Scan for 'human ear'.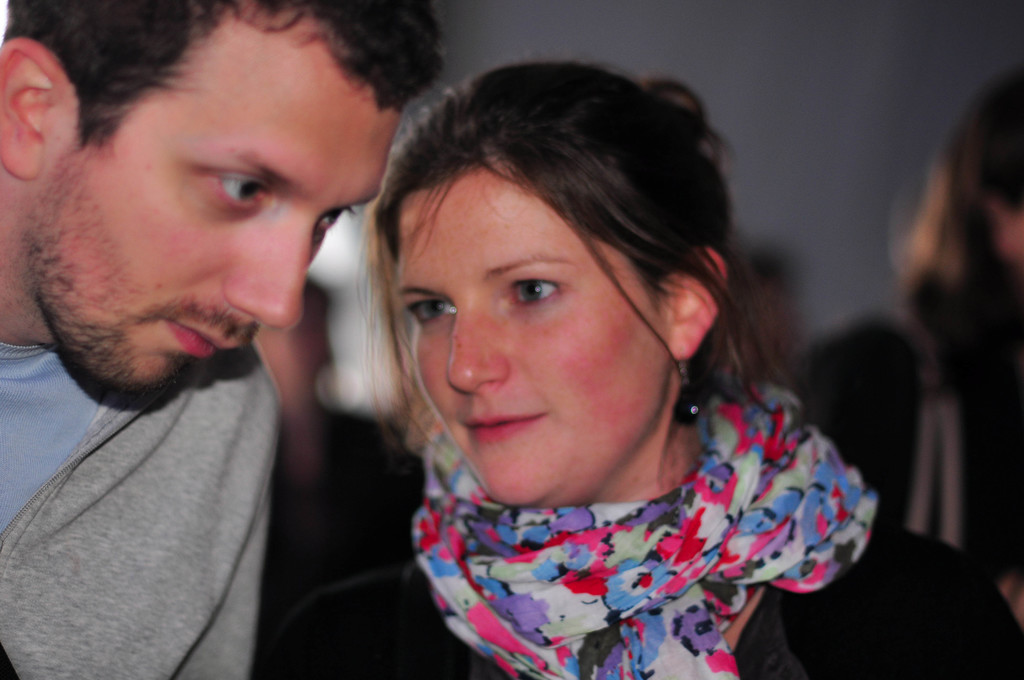
Scan result: box(0, 36, 72, 181).
